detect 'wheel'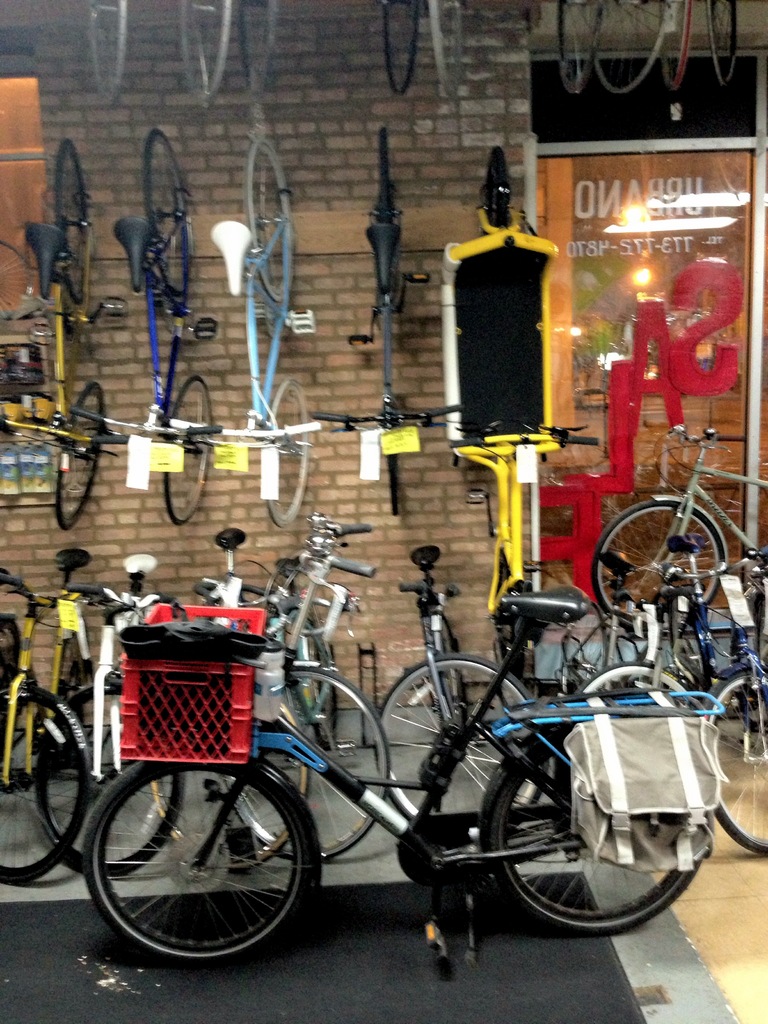
box(34, 674, 186, 879)
